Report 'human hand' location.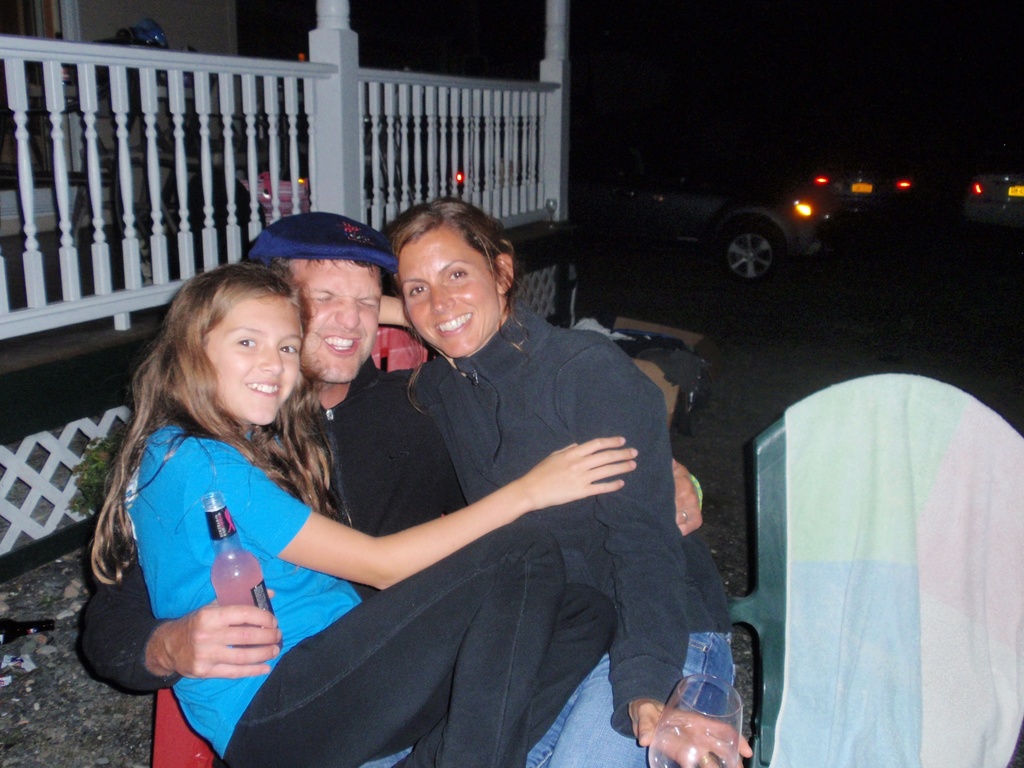
Report: x1=675 y1=460 x2=705 y2=539.
